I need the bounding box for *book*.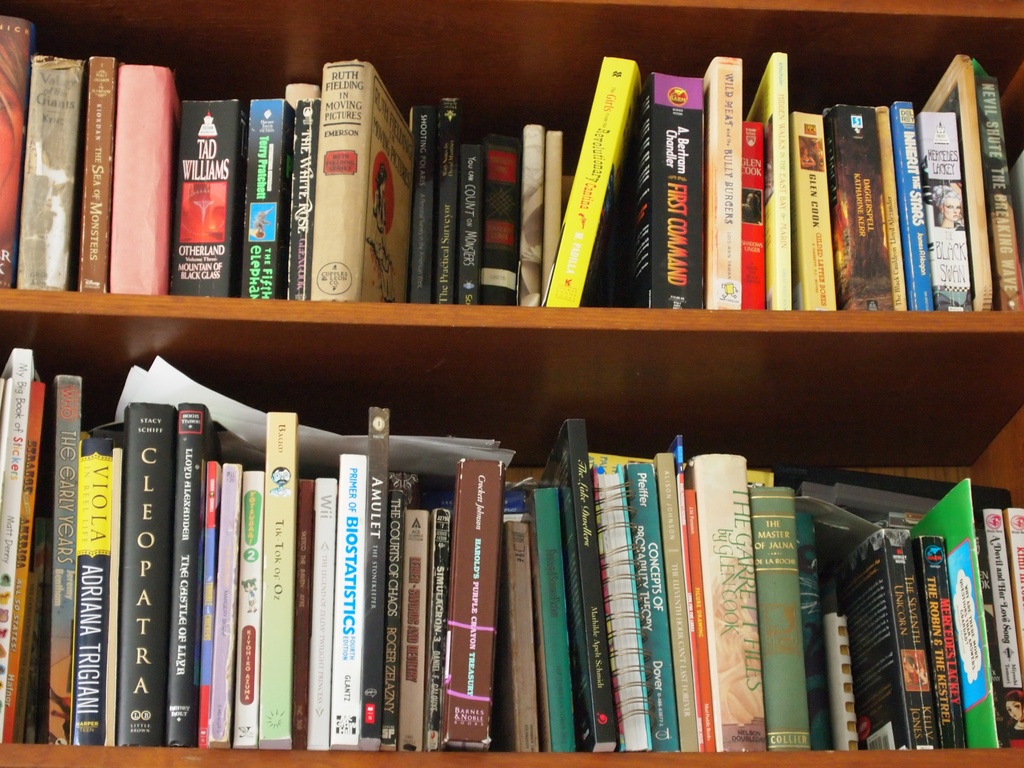
Here it is: <bbox>876, 102, 915, 315</bbox>.
